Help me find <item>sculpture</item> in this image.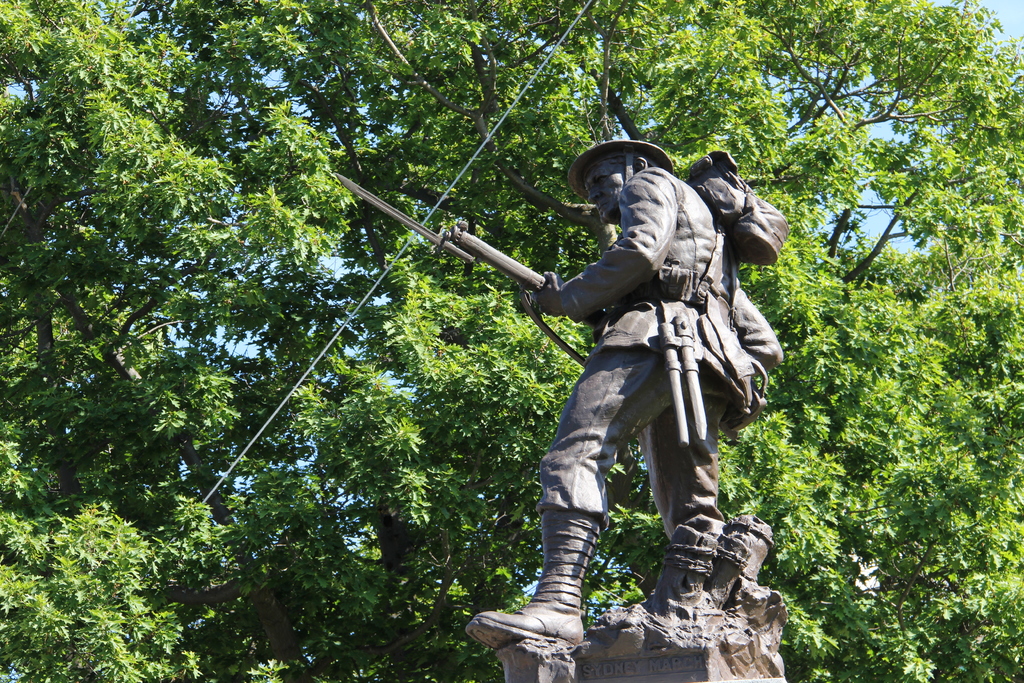
Found it: (323, 0, 813, 682).
